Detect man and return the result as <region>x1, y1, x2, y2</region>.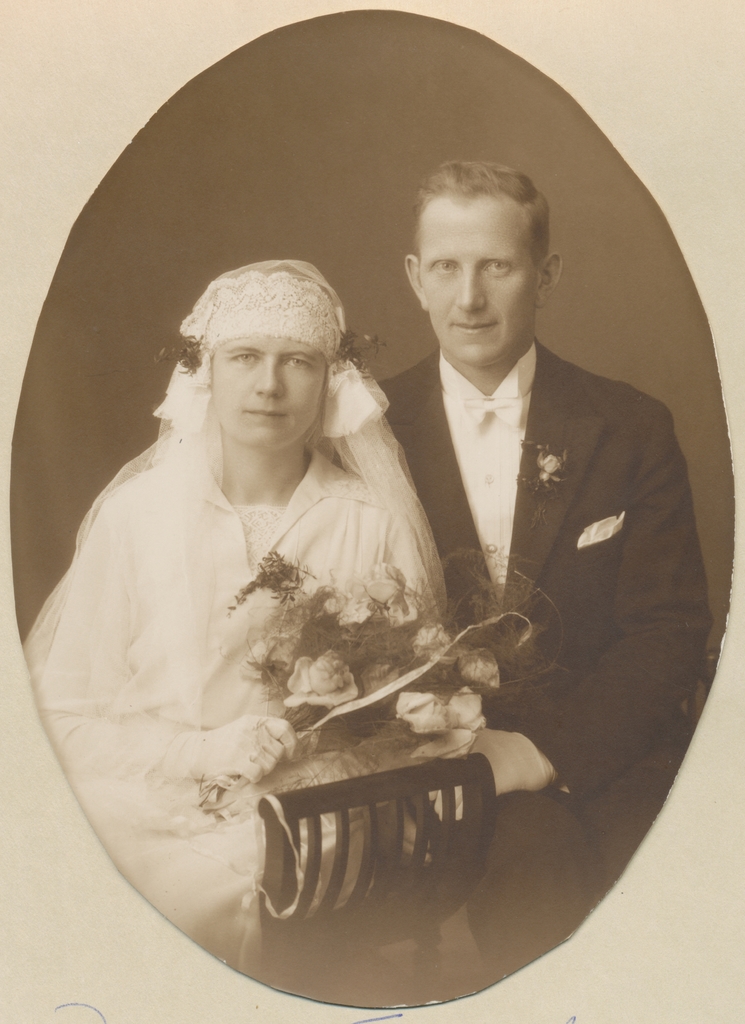
<region>354, 156, 725, 969</region>.
